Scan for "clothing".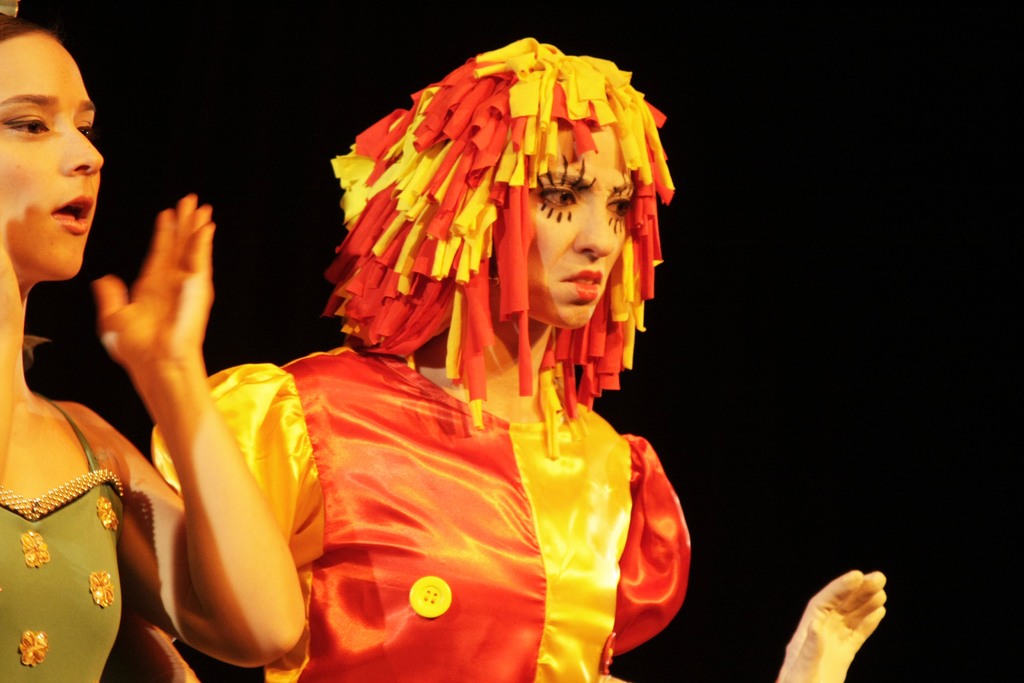
Scan result: <box>0,394,125,682</box>.
